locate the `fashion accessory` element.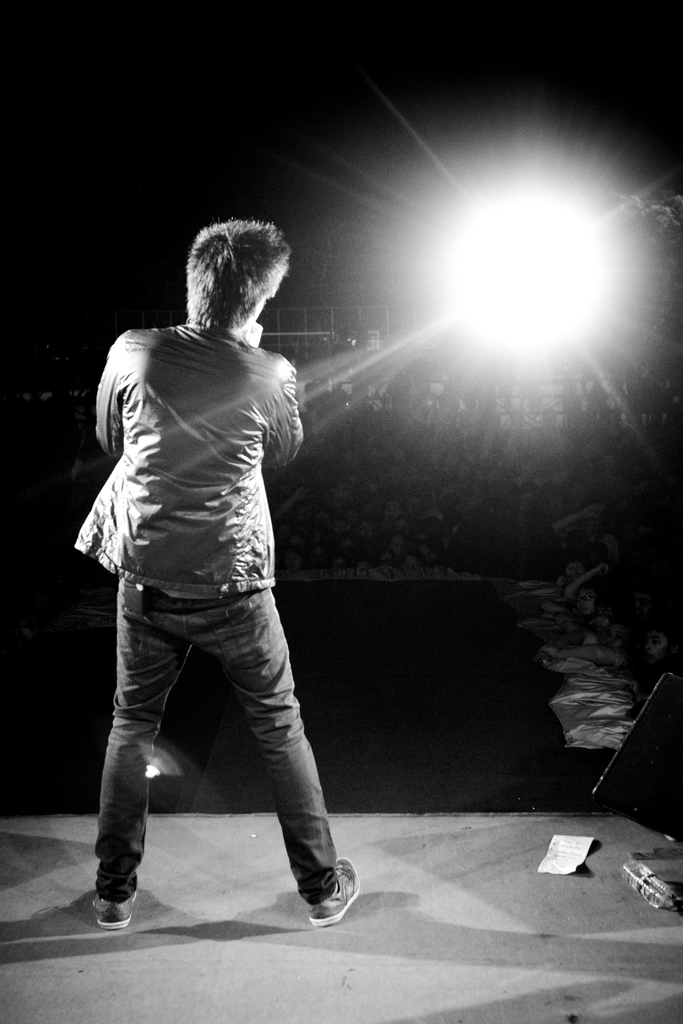
Element bbox: bbox(90, 886, 142, 930).
